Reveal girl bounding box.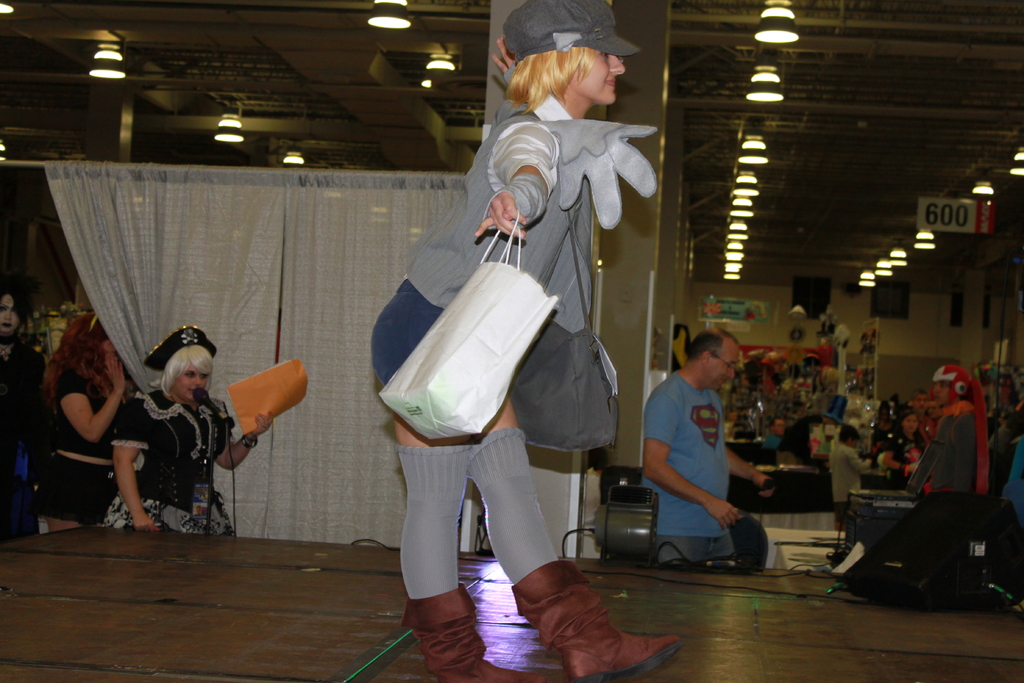
Revealed: {"left": 367, "top": 0, "right": 670, "bottom": 682}.
